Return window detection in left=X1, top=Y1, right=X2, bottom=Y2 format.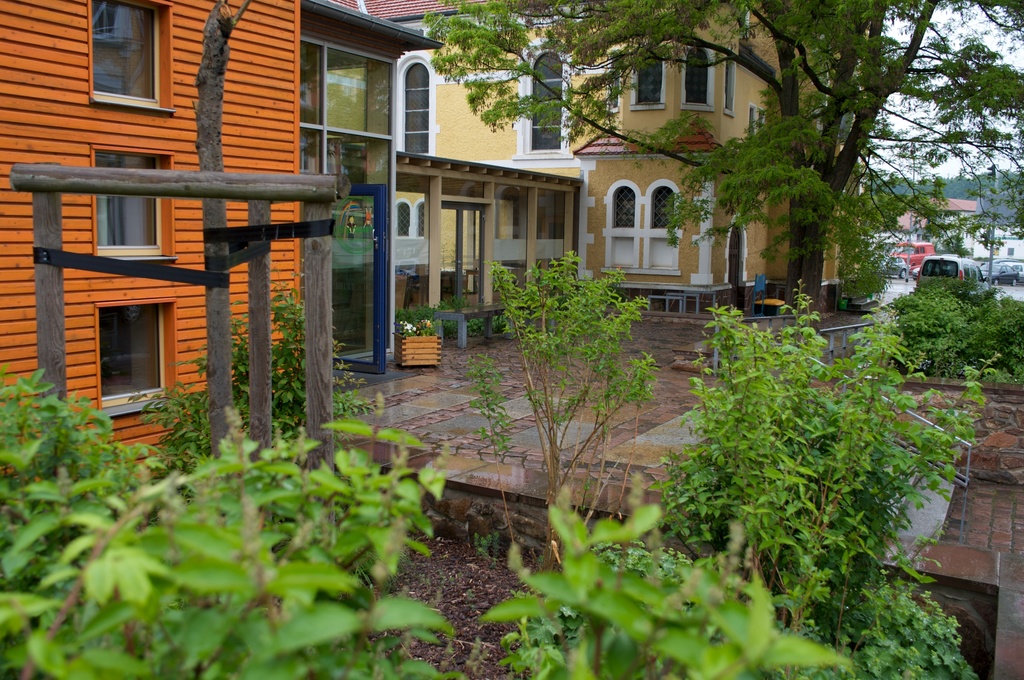
left=628, top=47, right=665, bottom=111.
